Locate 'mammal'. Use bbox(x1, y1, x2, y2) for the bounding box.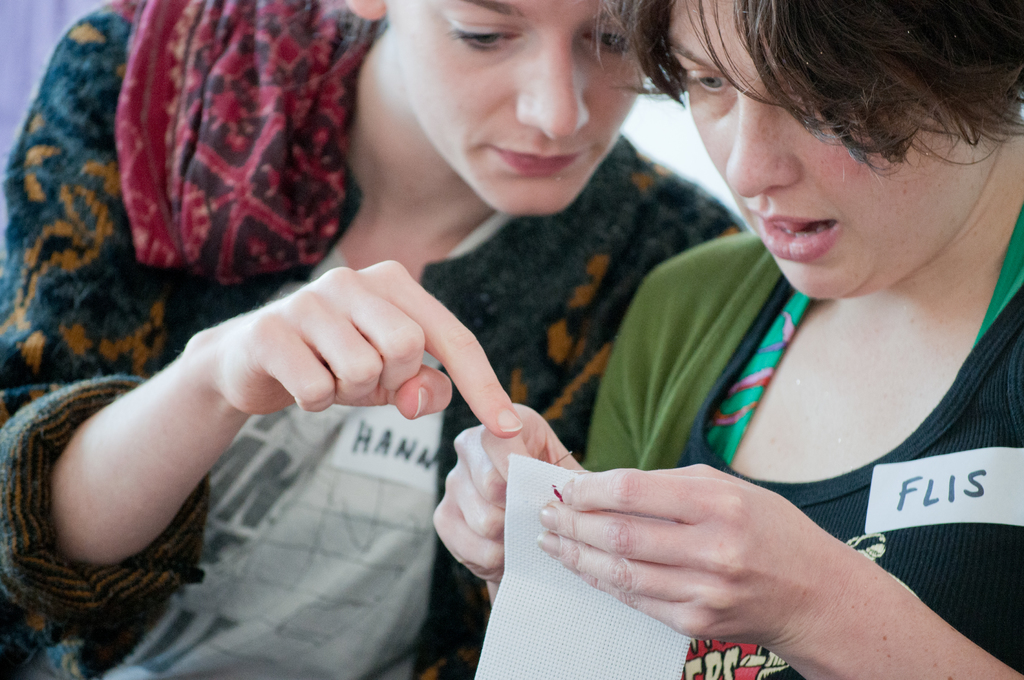
bbox(0, 0, 750, 679).
